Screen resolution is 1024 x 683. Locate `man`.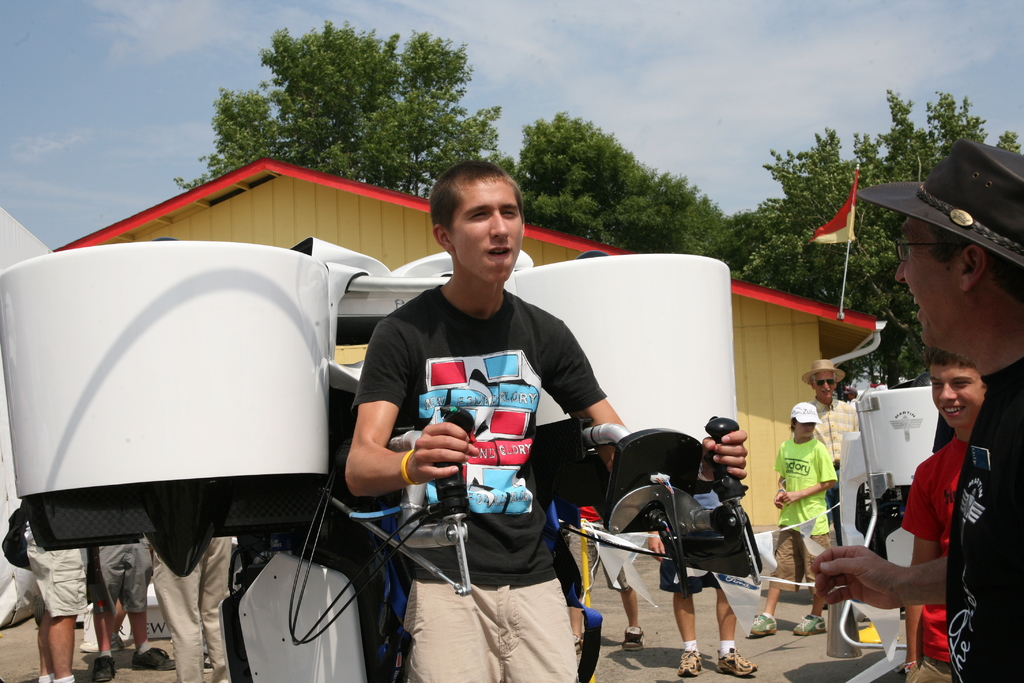
Rect(811, 147, 1023, 682).
